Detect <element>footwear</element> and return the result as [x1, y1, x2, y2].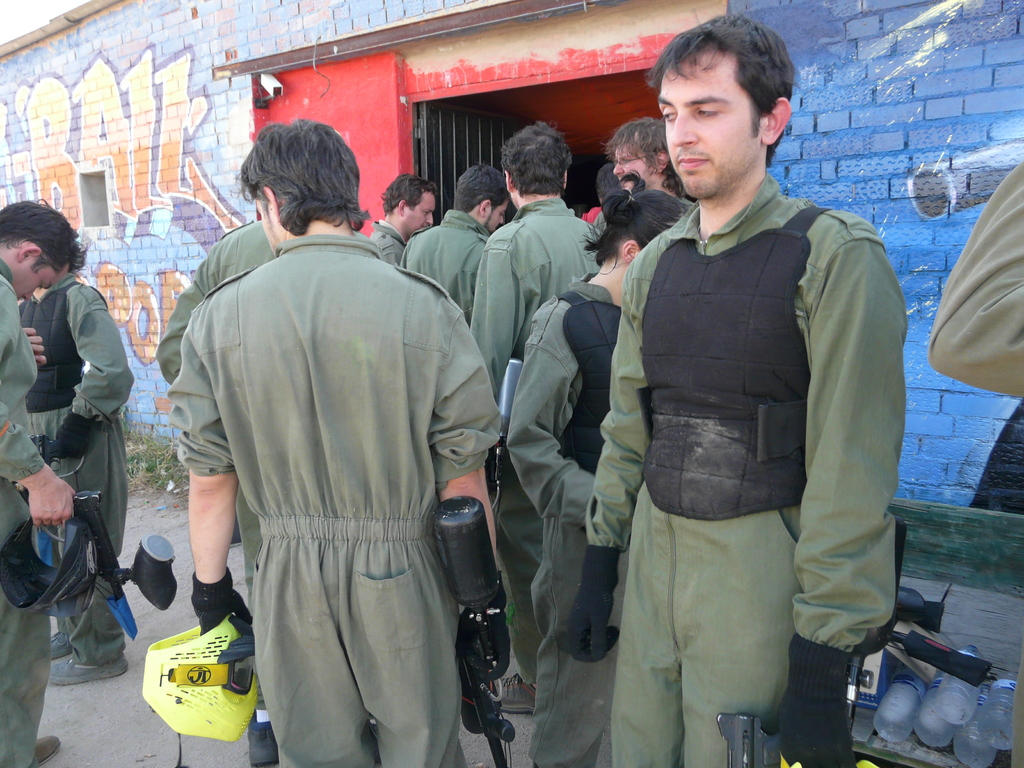
[44, 659, 127, 684].
